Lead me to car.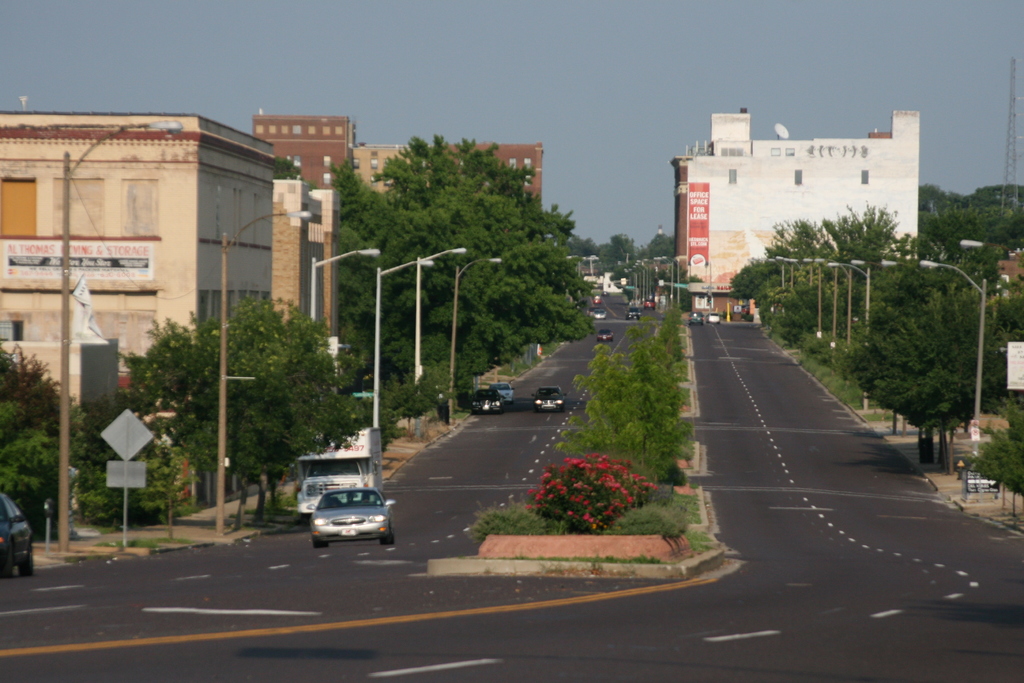
Lead to (x1=598, y1=333, x2=615, y2=342).
